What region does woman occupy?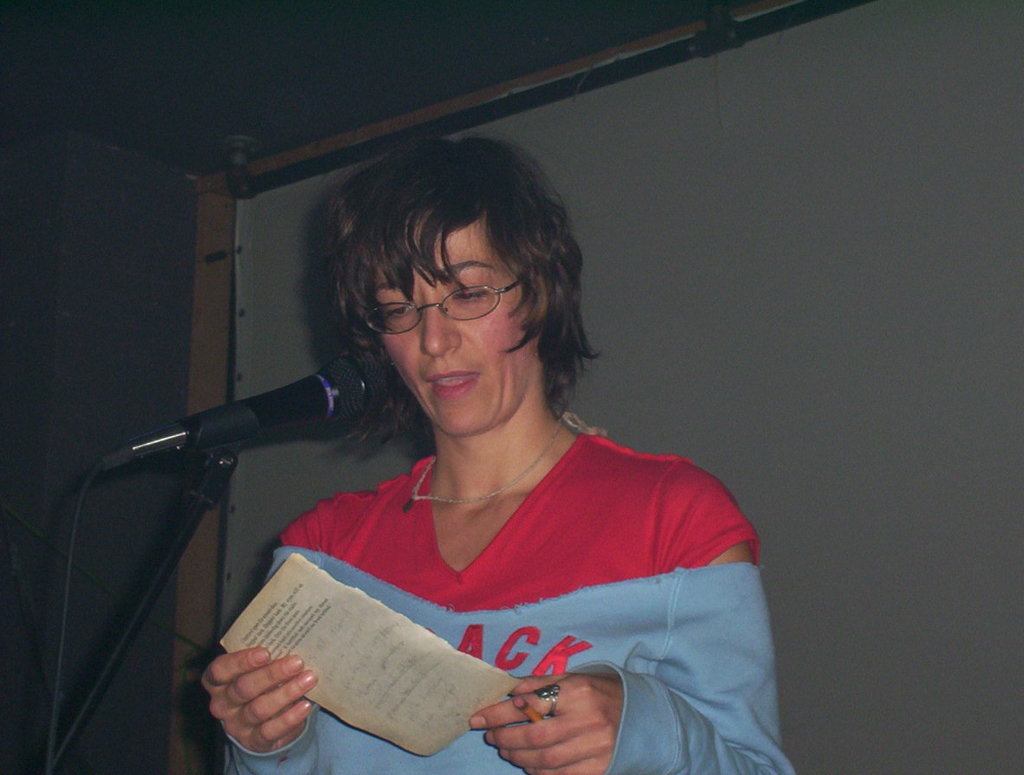
(x1=137, y1=122, x2=780, y2=774).
